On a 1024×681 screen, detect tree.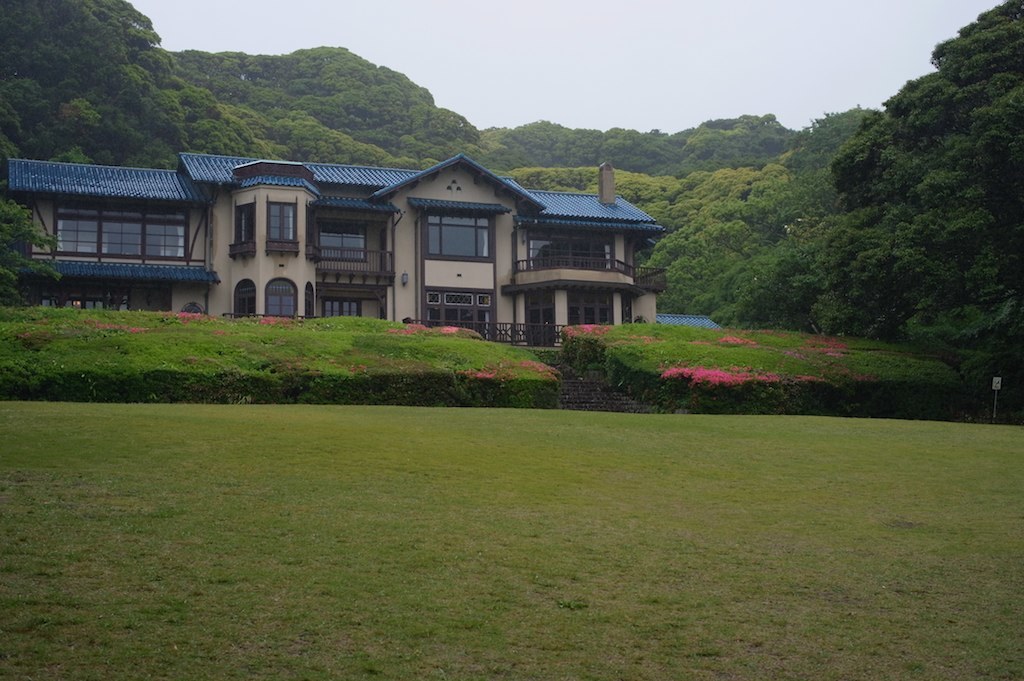
821/0/1021/349.
